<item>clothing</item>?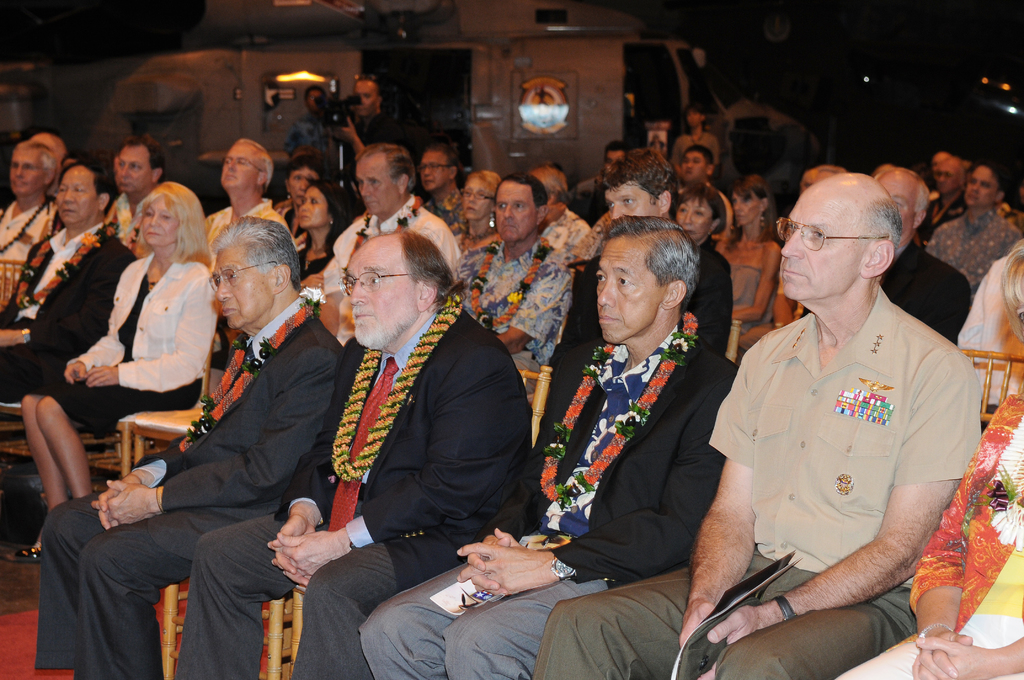
280,117,331,156
